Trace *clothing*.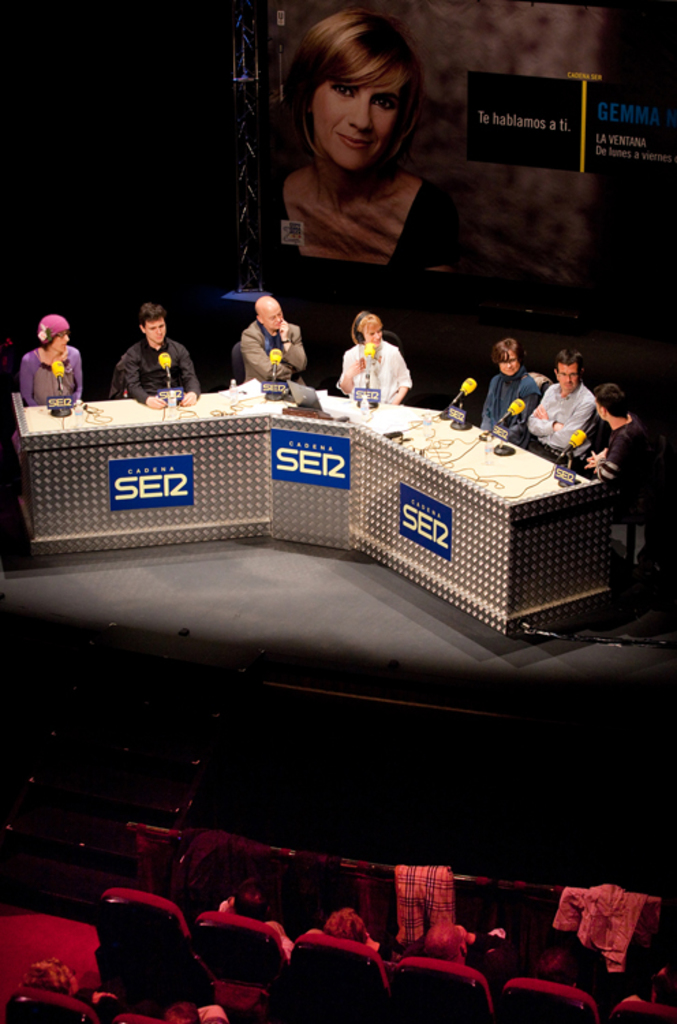
Traced to Rect(259, 179, 457, 272).
